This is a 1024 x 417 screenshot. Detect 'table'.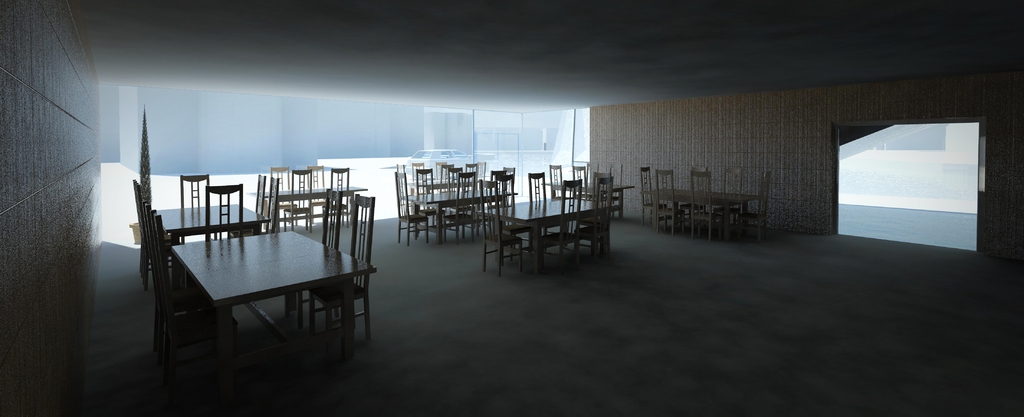
pyautogui.locateOnScreen(645, 187, 760, 238).
